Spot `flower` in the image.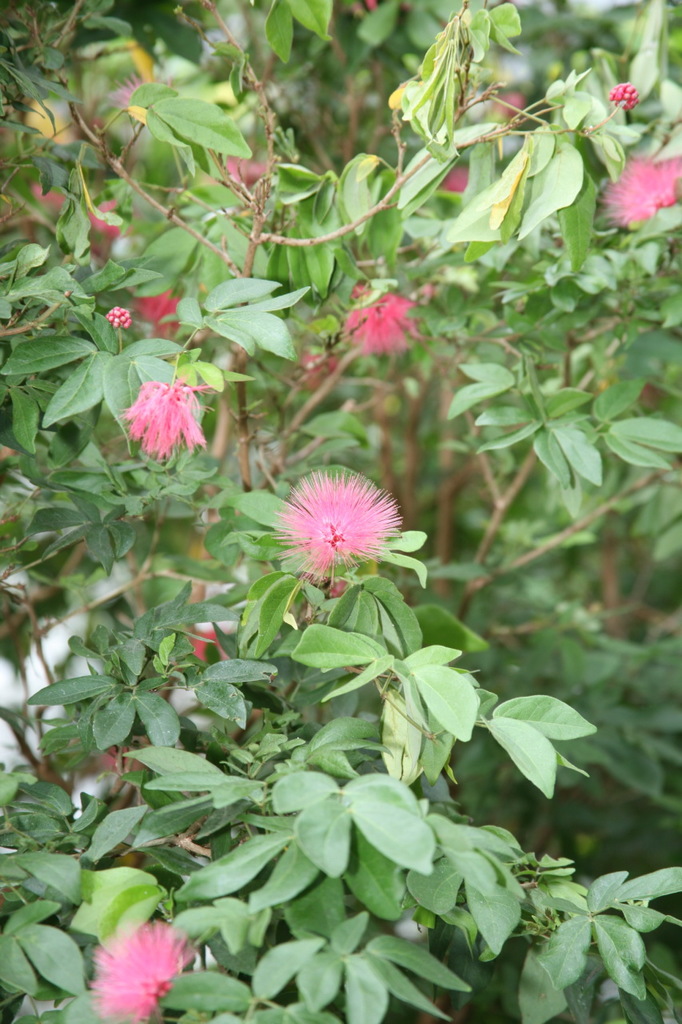
`flower` found at rect(603, 153, 681, 223).
